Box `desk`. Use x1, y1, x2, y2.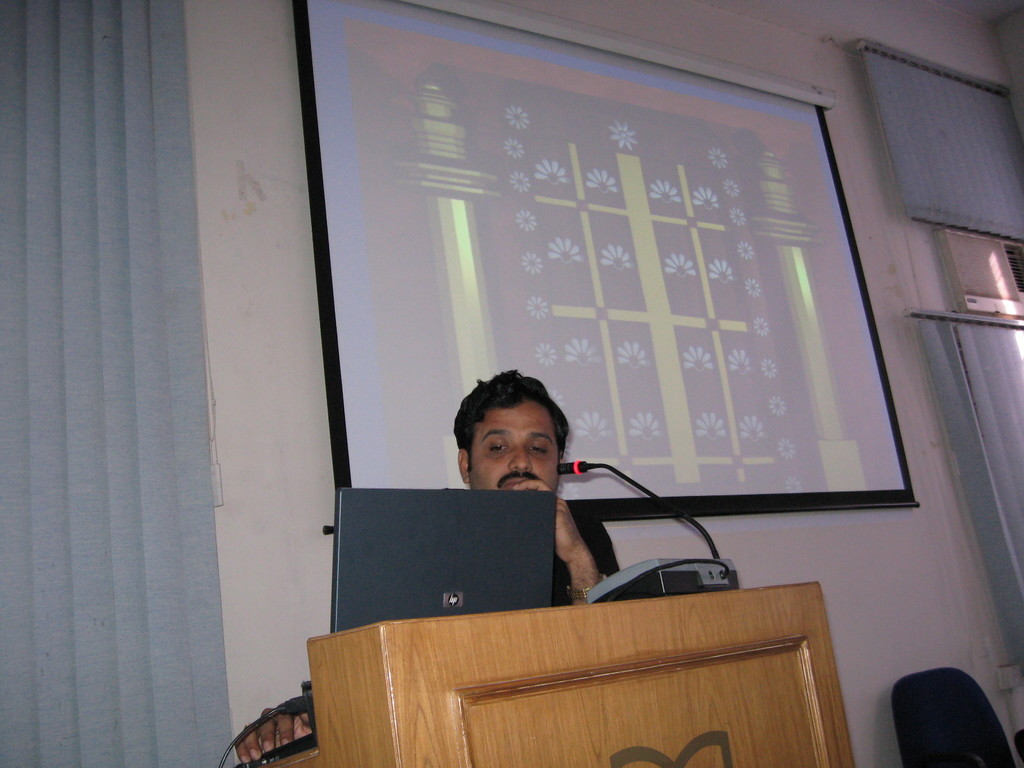
285, 556, 832, 762.
